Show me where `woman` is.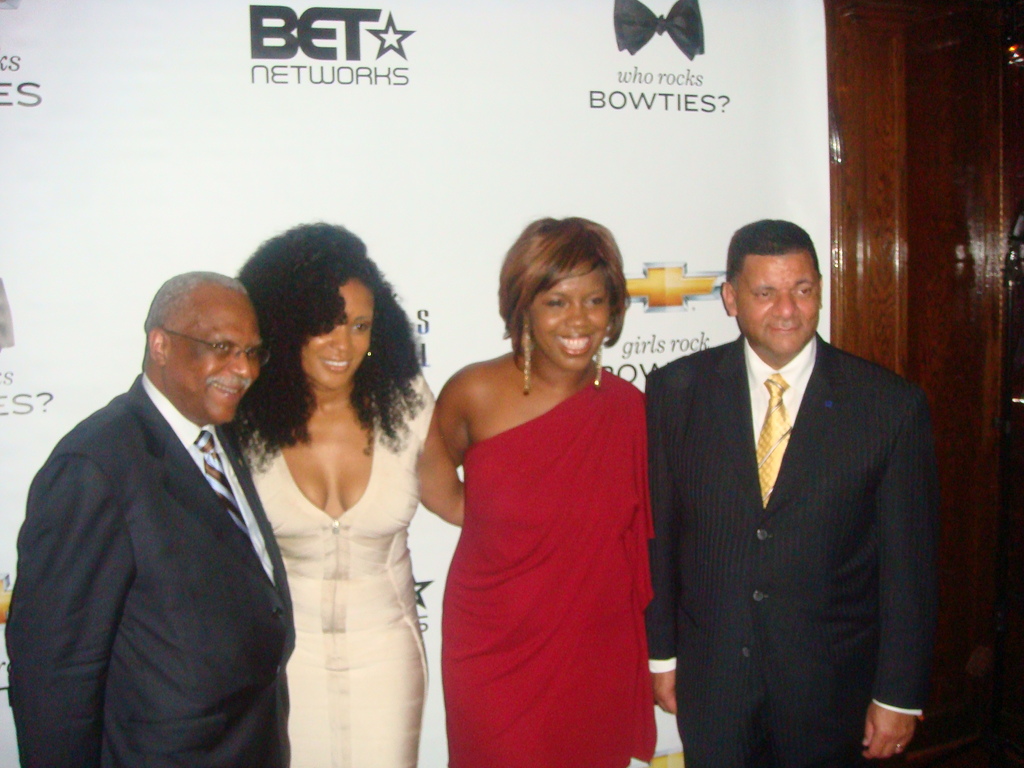
`woman` is at Rect(225, 221, 433, 767).
